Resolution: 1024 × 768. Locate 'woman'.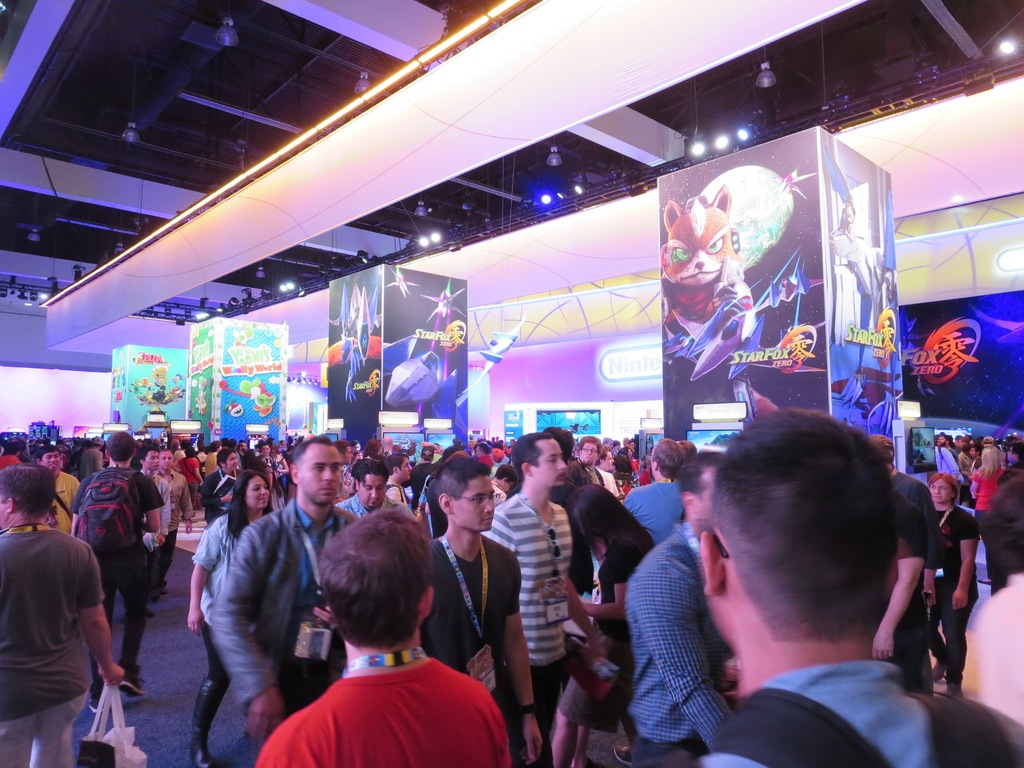
(x1=189, y1=460, x2=284, y2=767).
